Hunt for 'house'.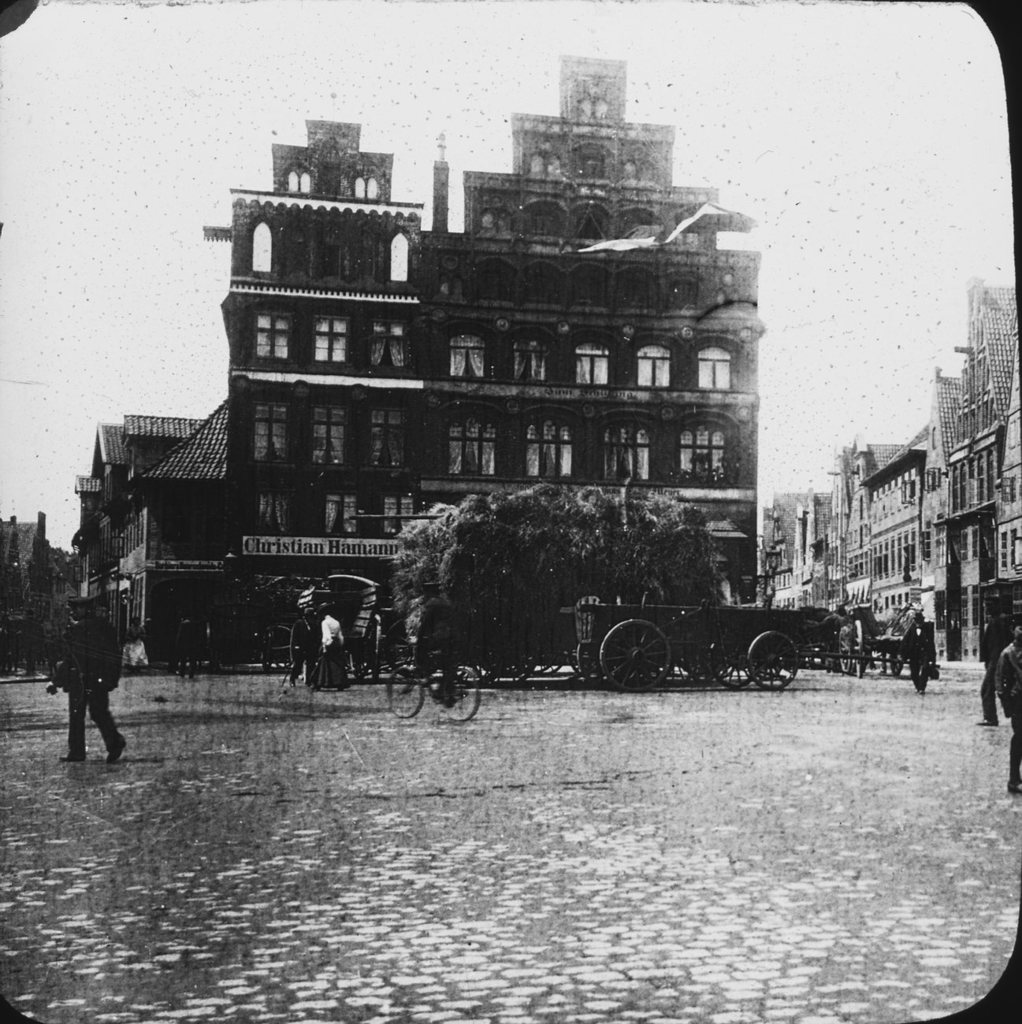
Hunted down at pyautogui.locateOnScreen(65, 384, 227, 662).
